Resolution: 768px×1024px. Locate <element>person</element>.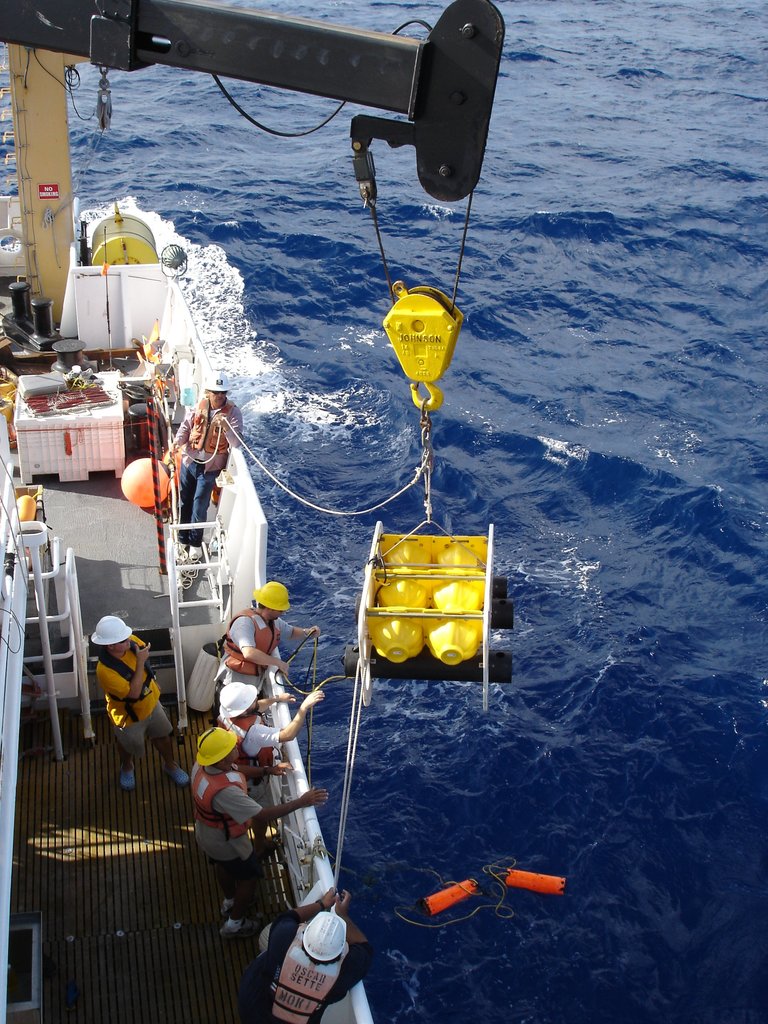
l=227, t=686, r=332, b=807.
